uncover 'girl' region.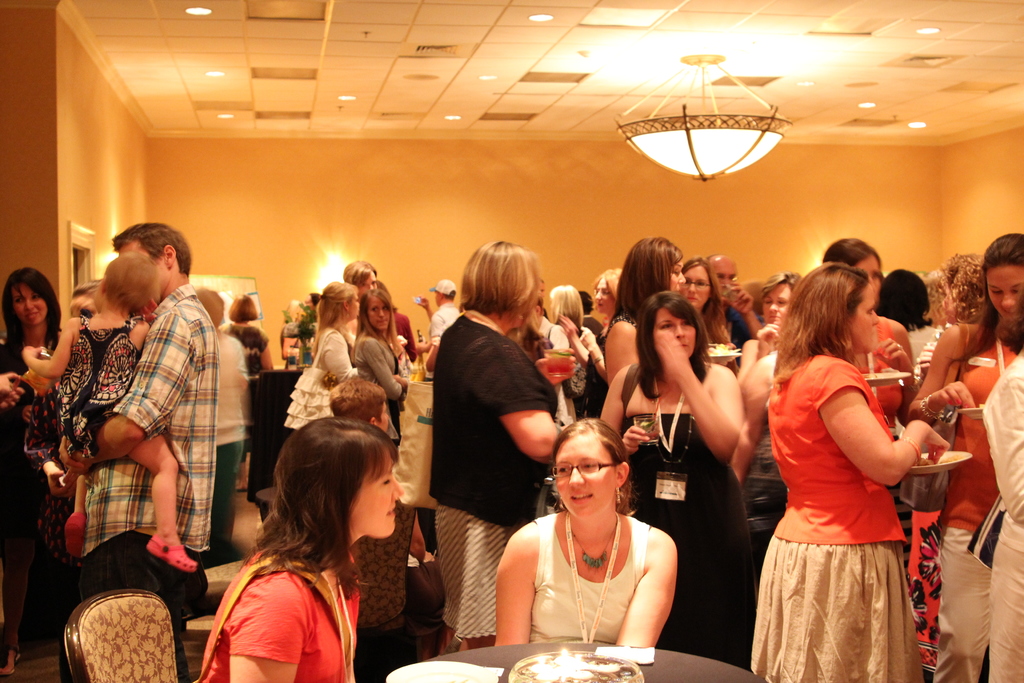
Uncovered: [x1=818, y1=234, x2=919, y2=589].
